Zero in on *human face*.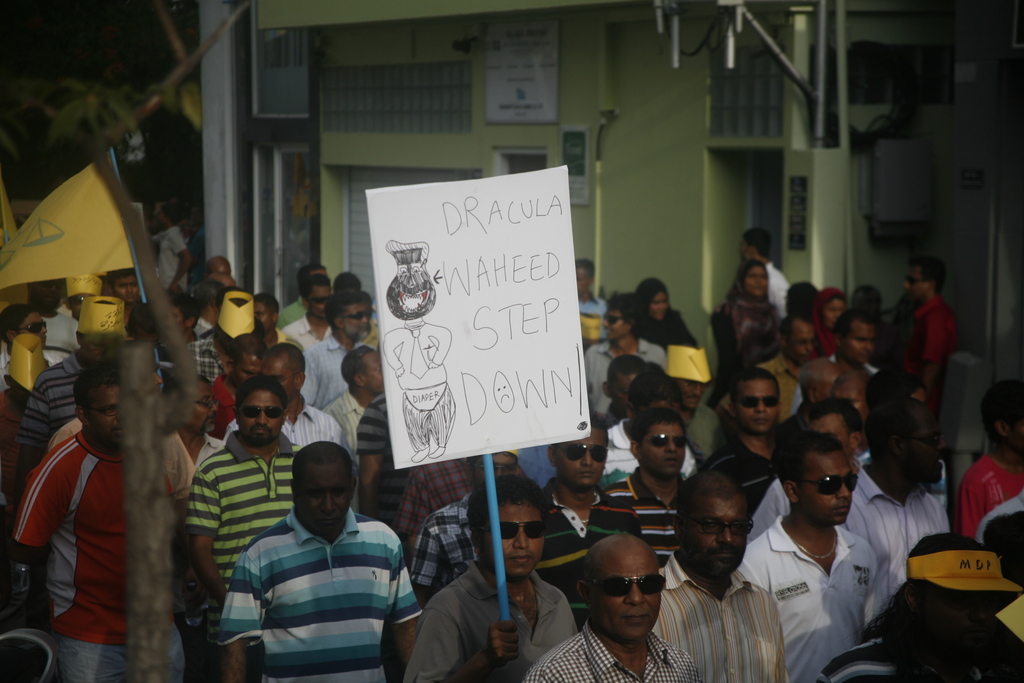
Zeroed in: rect(560, 427, 607, 488).
